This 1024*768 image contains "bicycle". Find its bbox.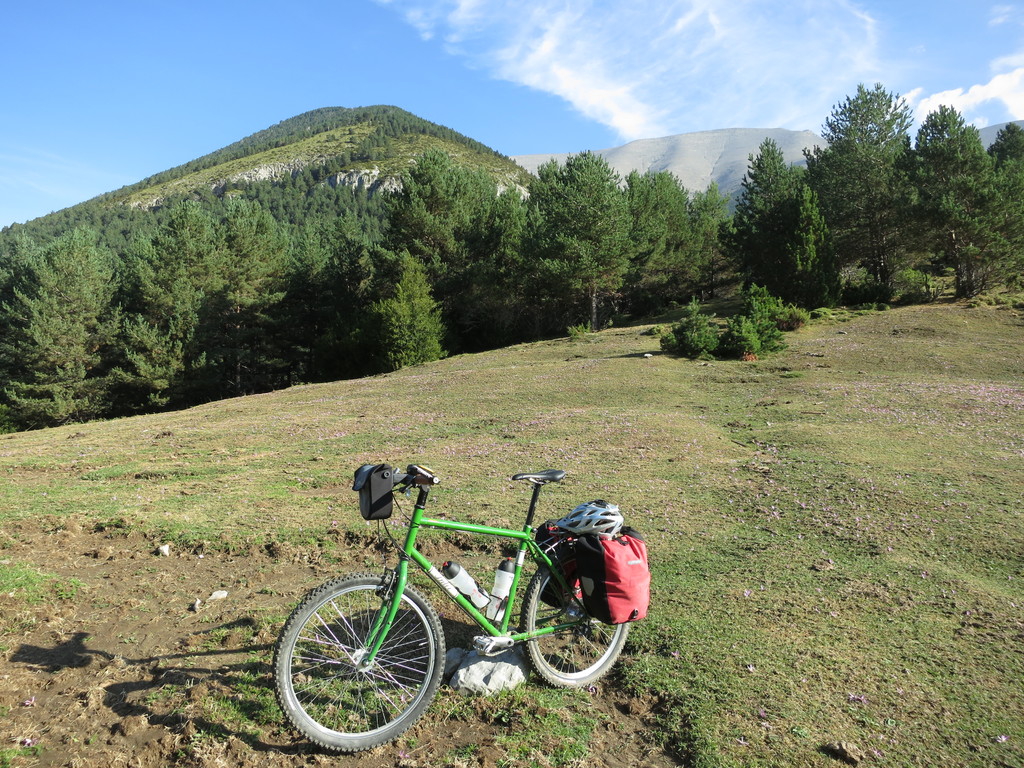
select_region(260, 460, 661, 739).
